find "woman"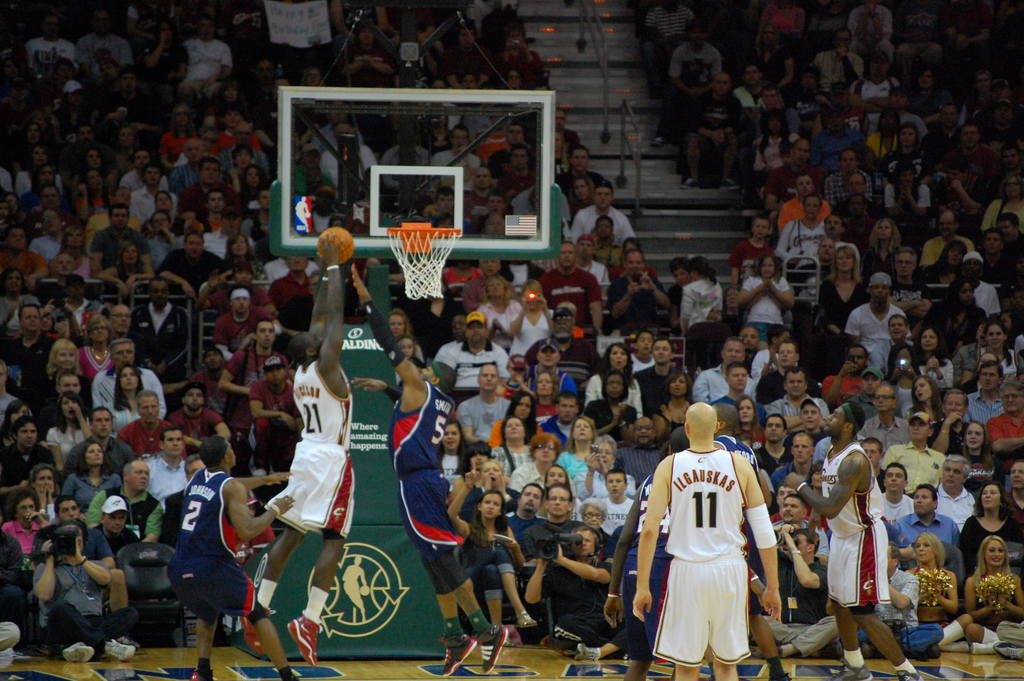
Rect(681, 258, 726, 374)
